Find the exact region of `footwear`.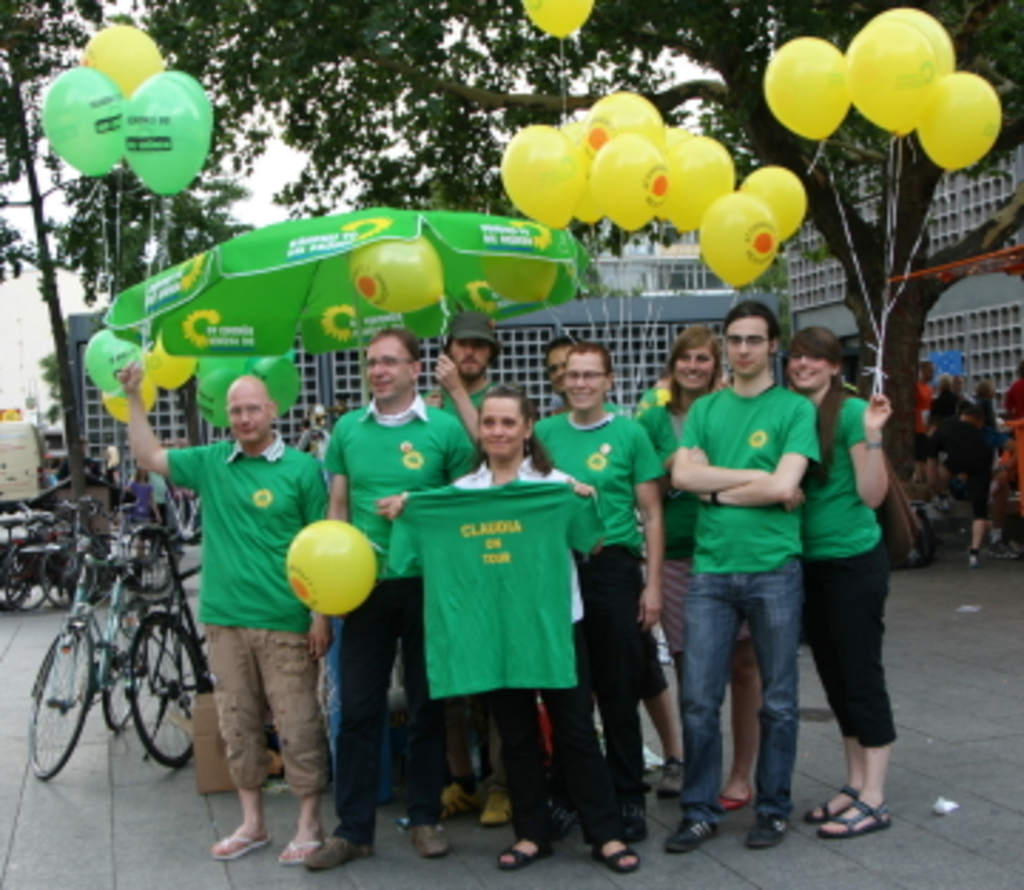
Exact region: {"left": 594, "top": 833, "right": 640, "bottom": 870}.
